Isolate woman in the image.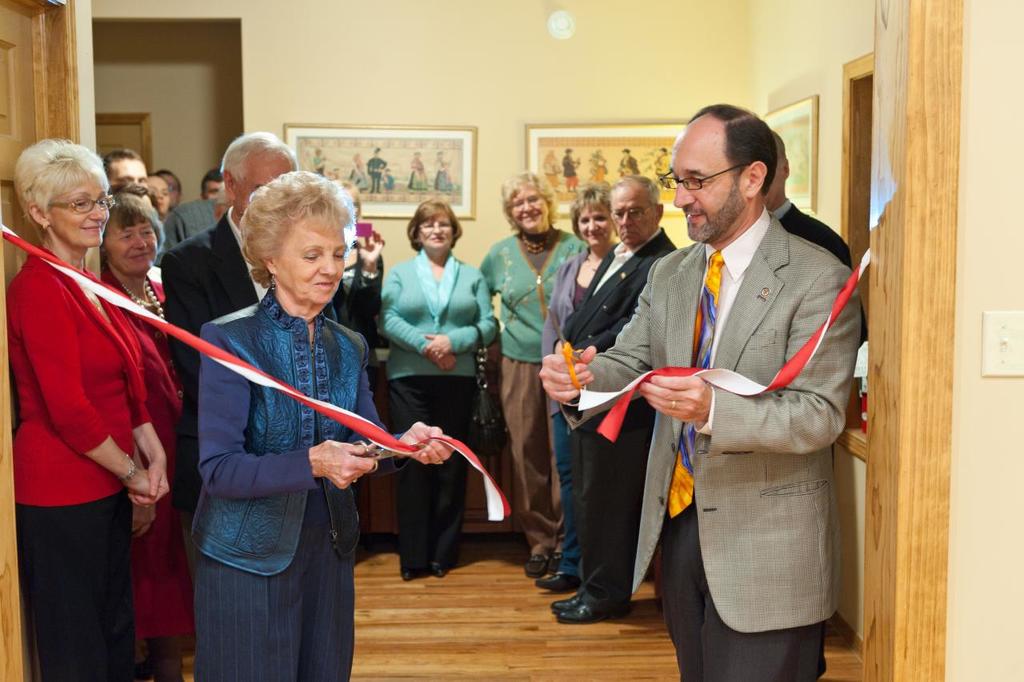
Isolated region: l=7, t=142, r=170, b=681.
